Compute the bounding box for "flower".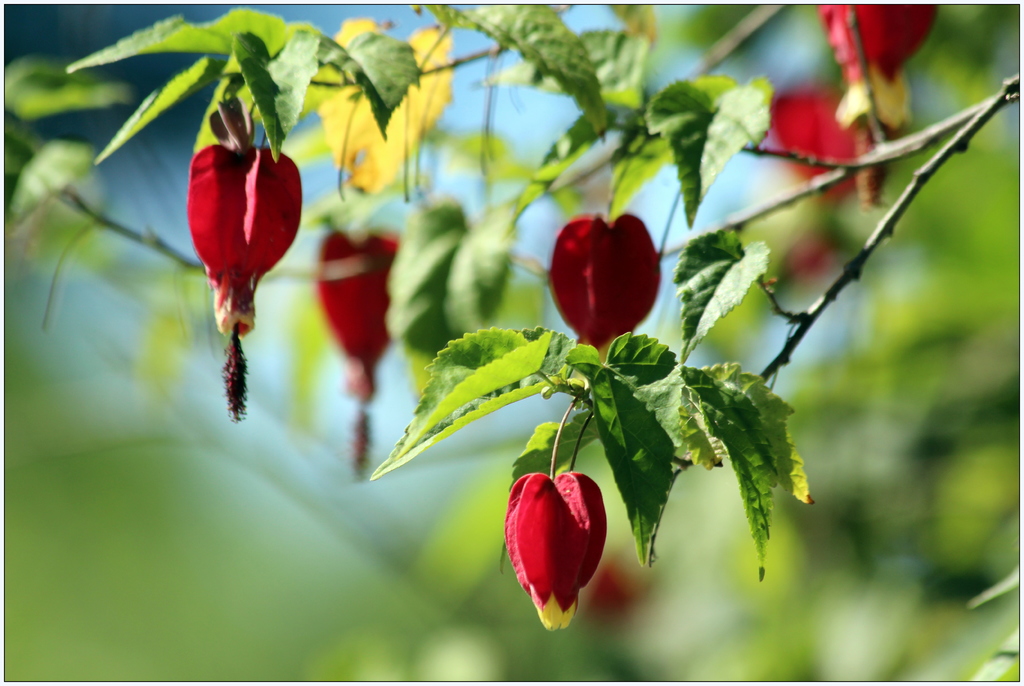
<bbox>310, 212, 398, 476</bbox>.
